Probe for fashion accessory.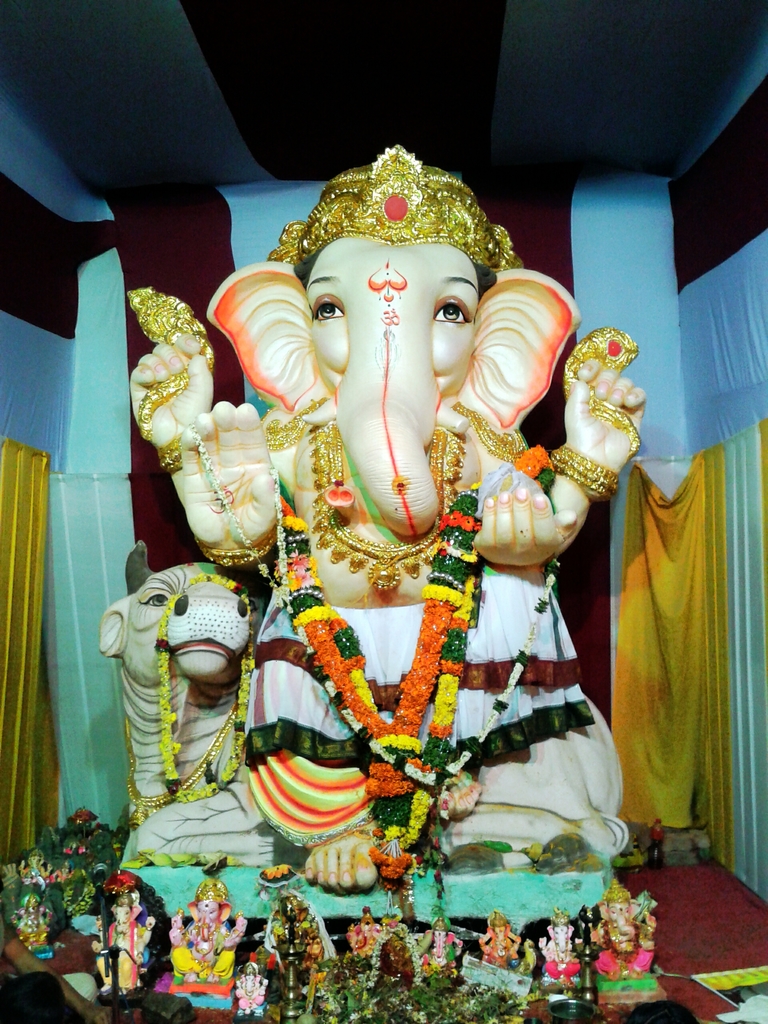
Probe result: (x1=284, y1=531, x2=472, y2=797).
